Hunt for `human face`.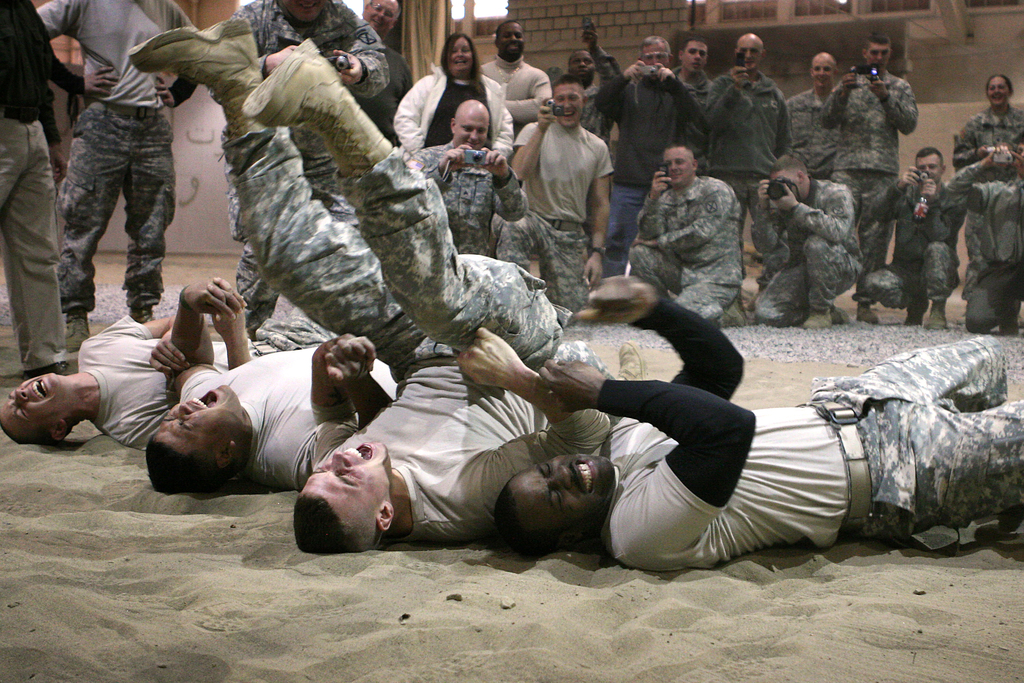
Hunted down at {"left": 1, "top": 374, "right": 62, "bottom": 436}.
